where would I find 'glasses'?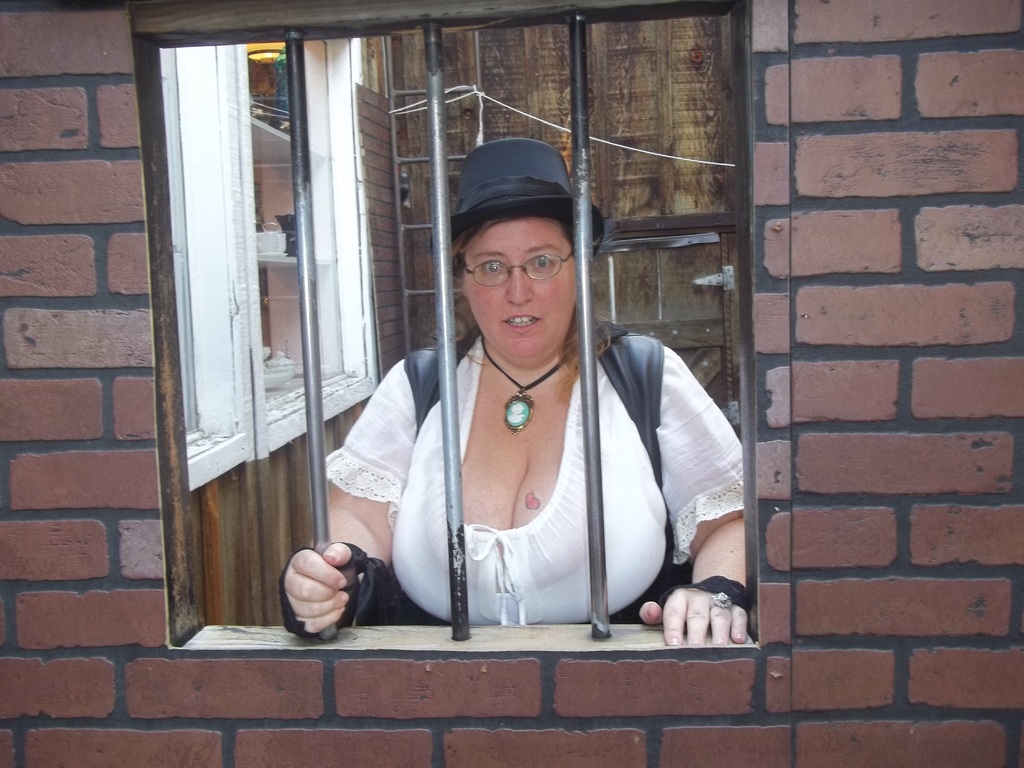
At bbox=(459, 244, 580, 289).
